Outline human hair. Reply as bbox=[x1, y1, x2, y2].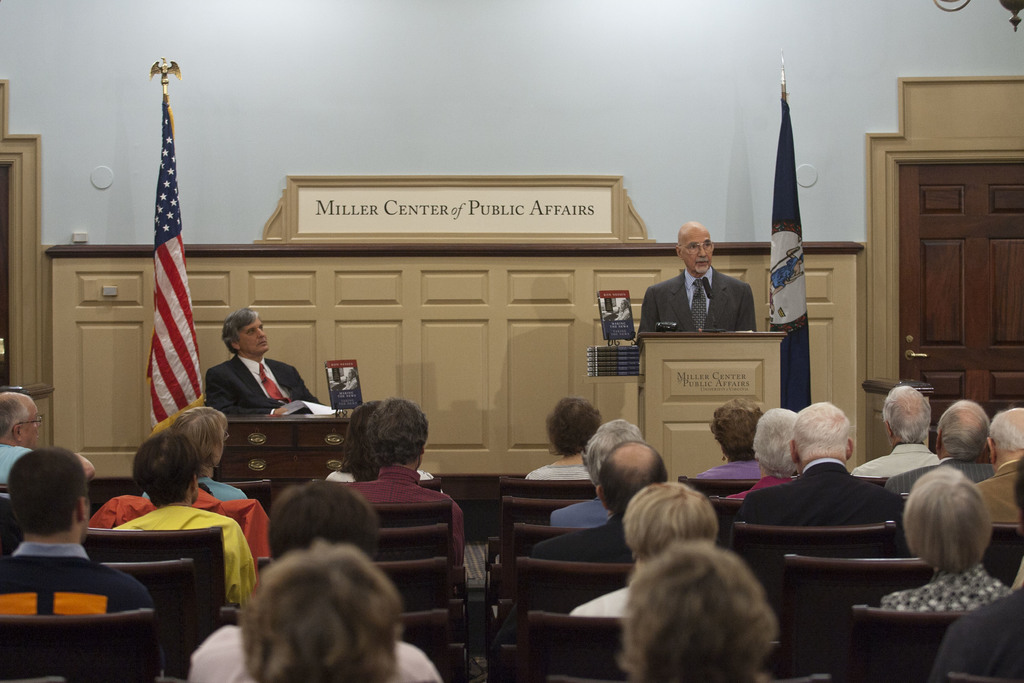
bbox=[0, 394, 33, 445].
